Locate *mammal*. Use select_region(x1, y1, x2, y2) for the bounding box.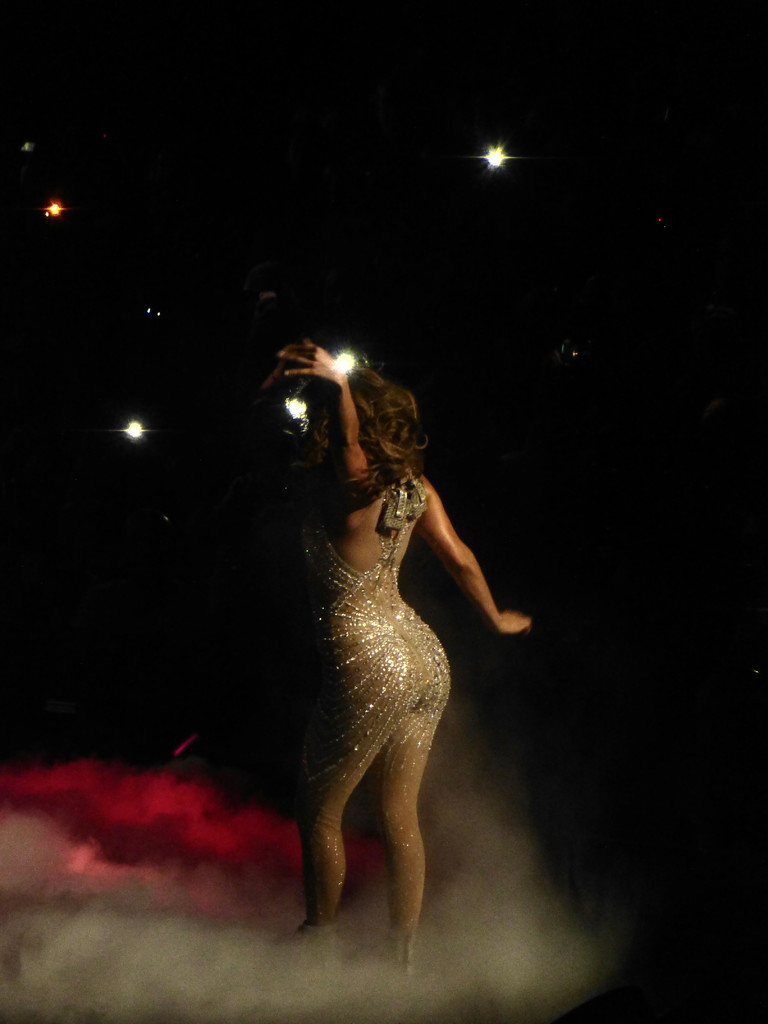
select_region(241, 353, 499, 962).
